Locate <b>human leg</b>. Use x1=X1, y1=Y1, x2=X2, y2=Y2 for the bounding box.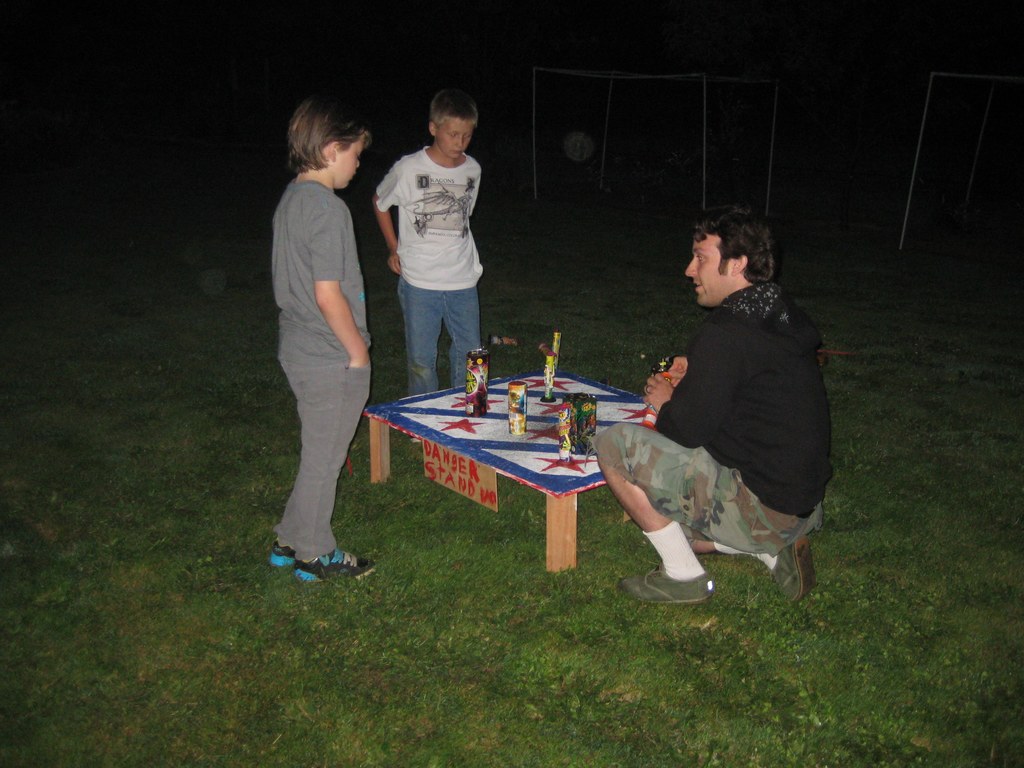
x1=278, y1=329, x2=368, y2=579.
